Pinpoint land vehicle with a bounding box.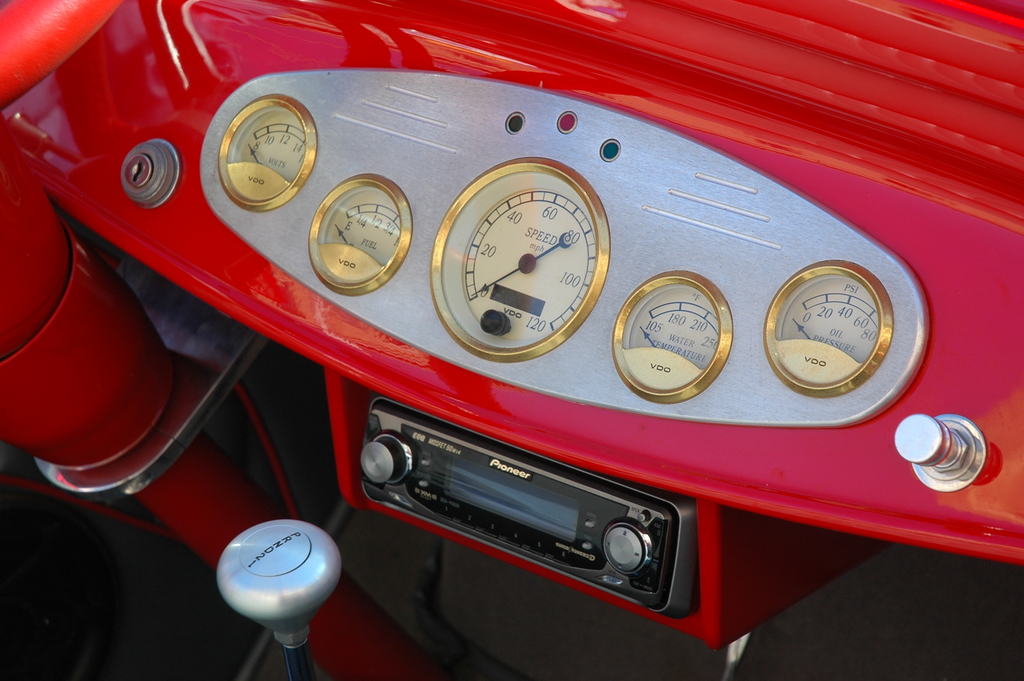
0 0 1023 680.
